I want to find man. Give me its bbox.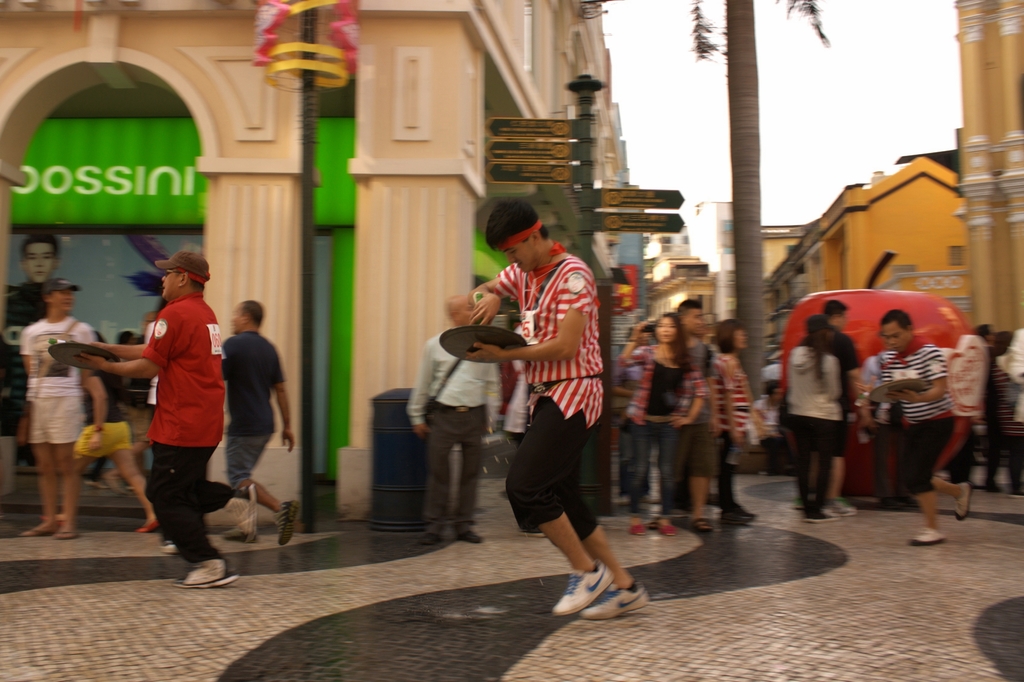
{"x1": 402, "y1": 290, "x2": 500, "y2": 546}.
